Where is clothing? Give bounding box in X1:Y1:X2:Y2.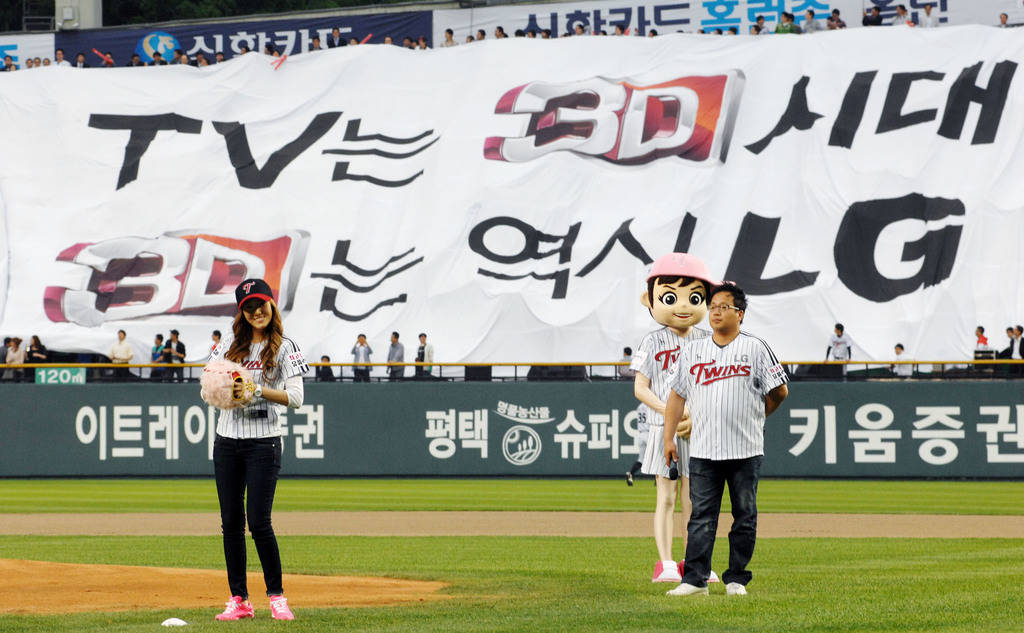
628:322:716:488.
